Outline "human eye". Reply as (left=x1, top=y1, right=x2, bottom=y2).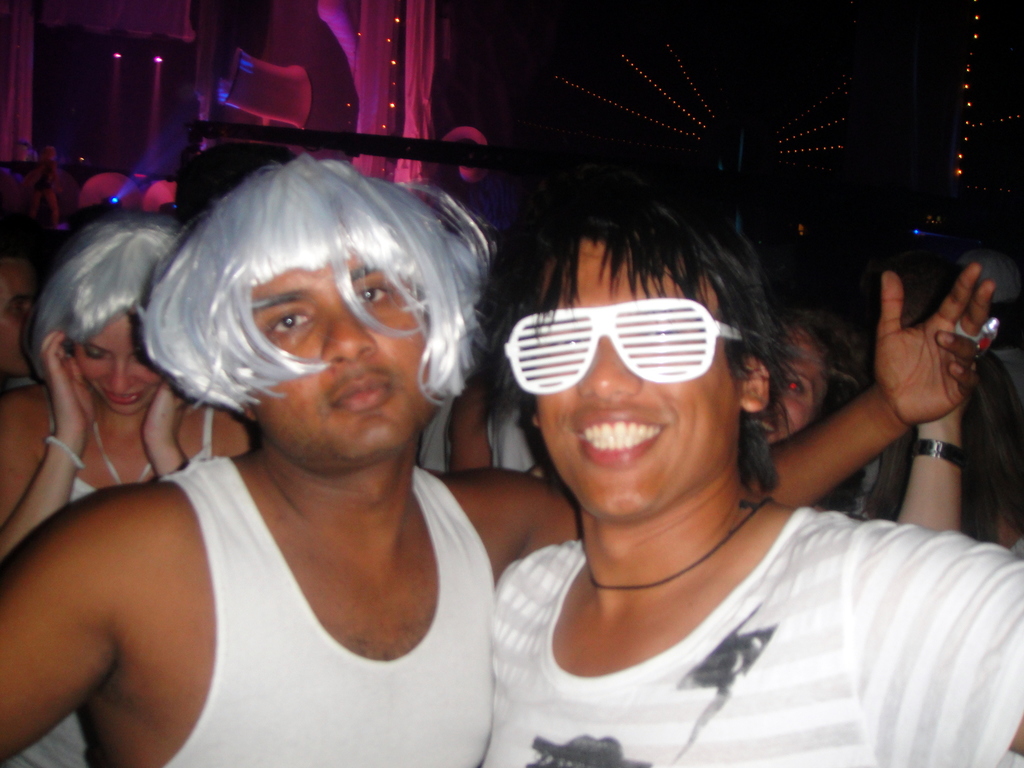
(left=356, top=278, right=398, bottom=304).
